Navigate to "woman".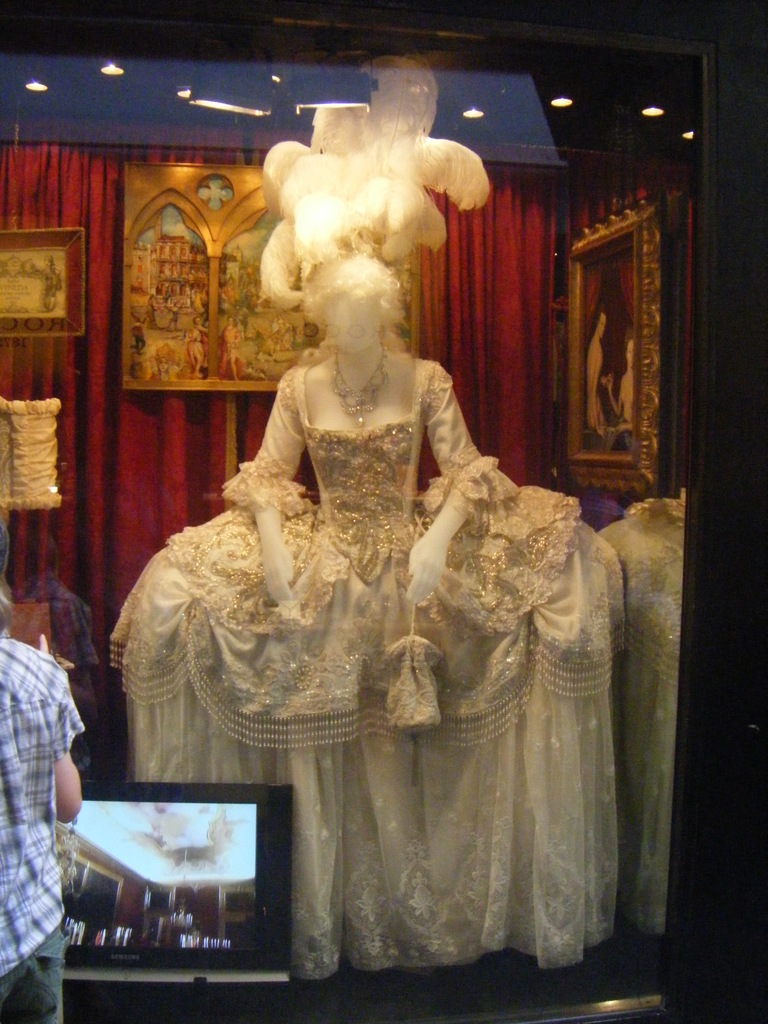
Navigation target: rect(111, 56, 618, 992).
